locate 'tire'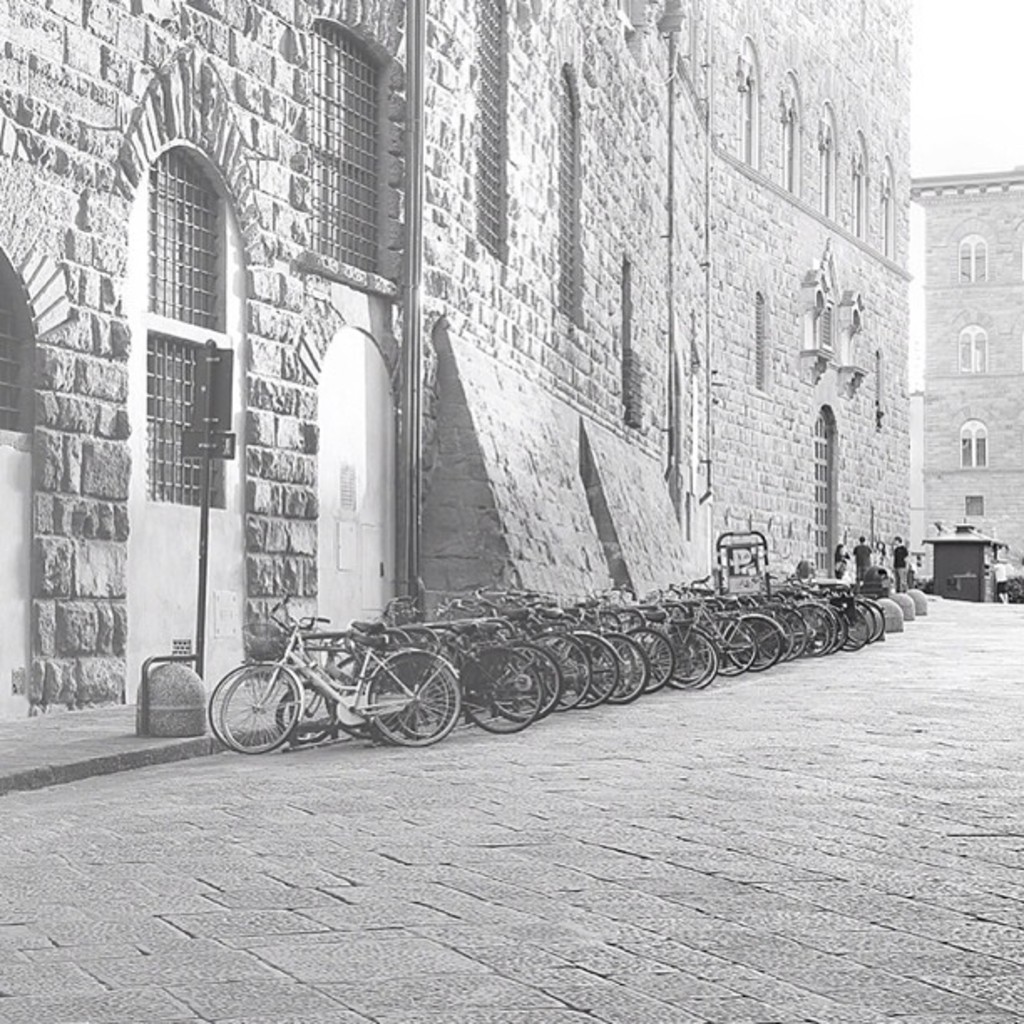
462:653:537:731
